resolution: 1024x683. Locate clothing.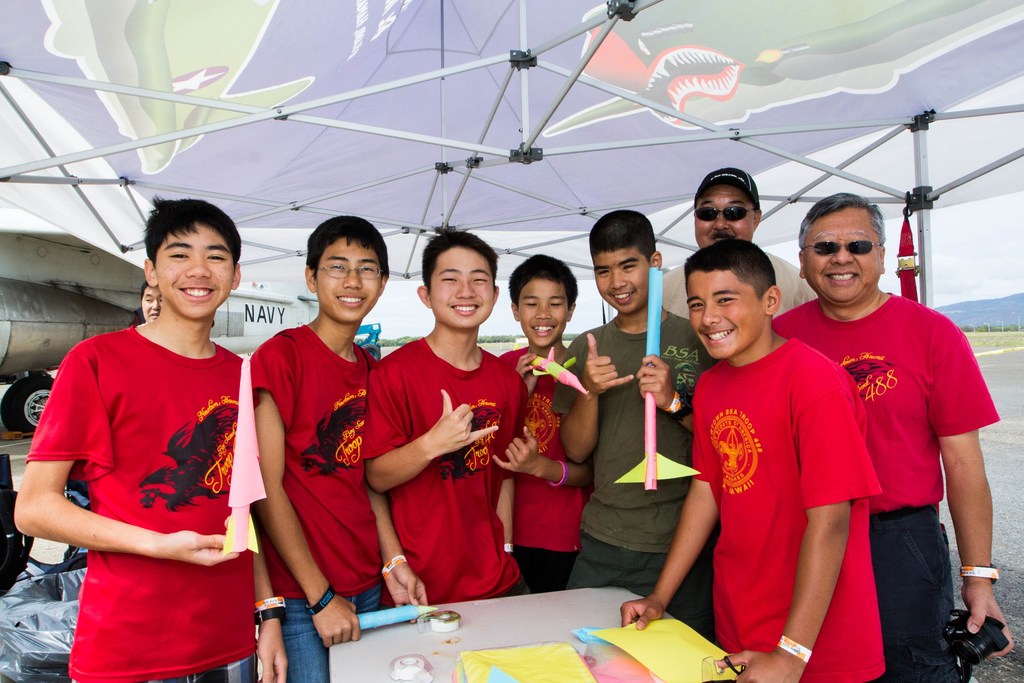
481,341,604,588.
